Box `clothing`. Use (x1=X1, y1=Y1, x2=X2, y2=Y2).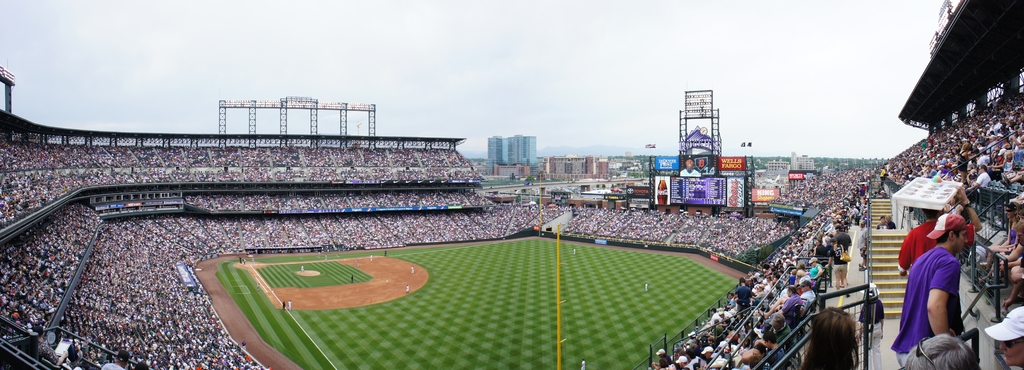
(x1=380, y1=246, x2=388, y2=258).
